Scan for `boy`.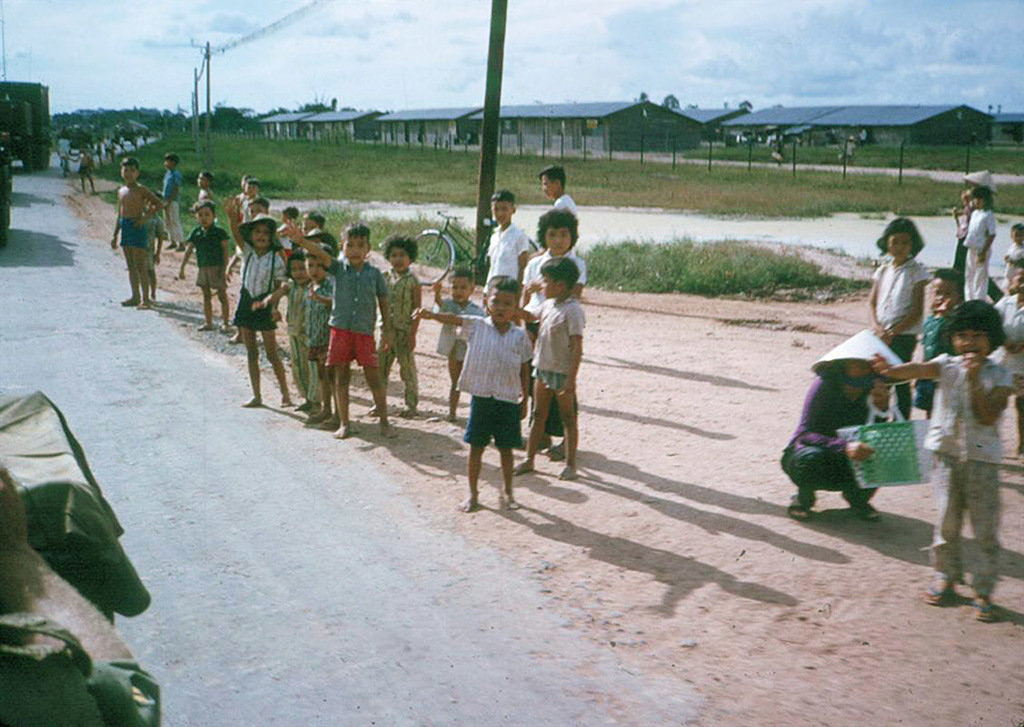
Scan result: 517 204 584 462.
